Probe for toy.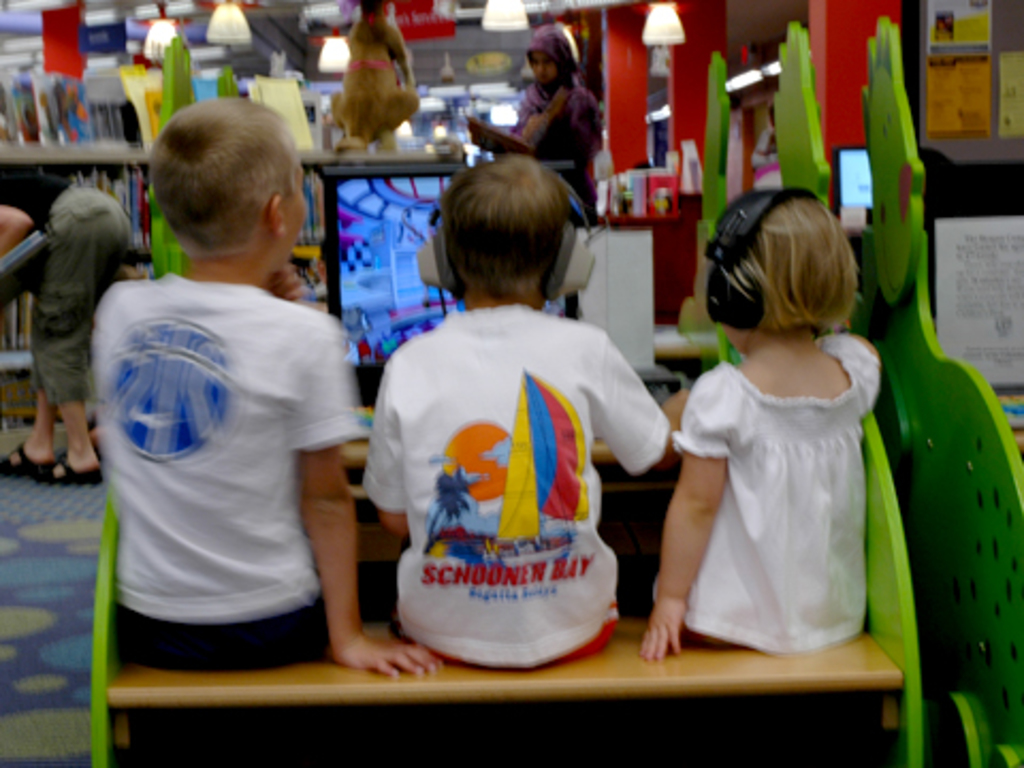
Probe result: select_region(331, 0, 429, 162).
